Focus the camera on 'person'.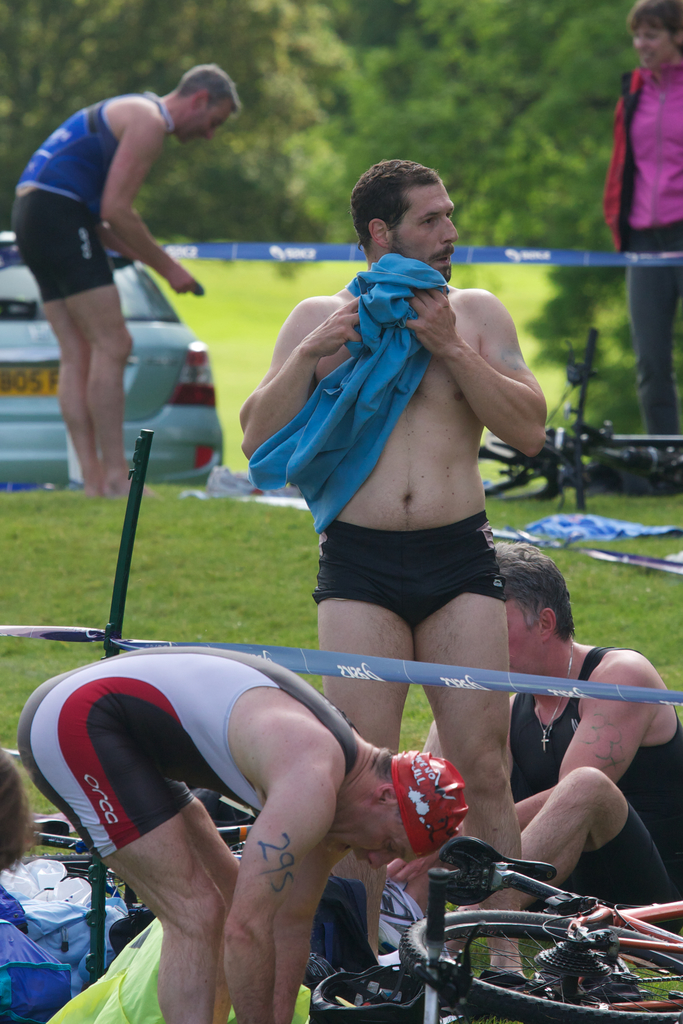
Focus region: [380, 552, 680, 979].
